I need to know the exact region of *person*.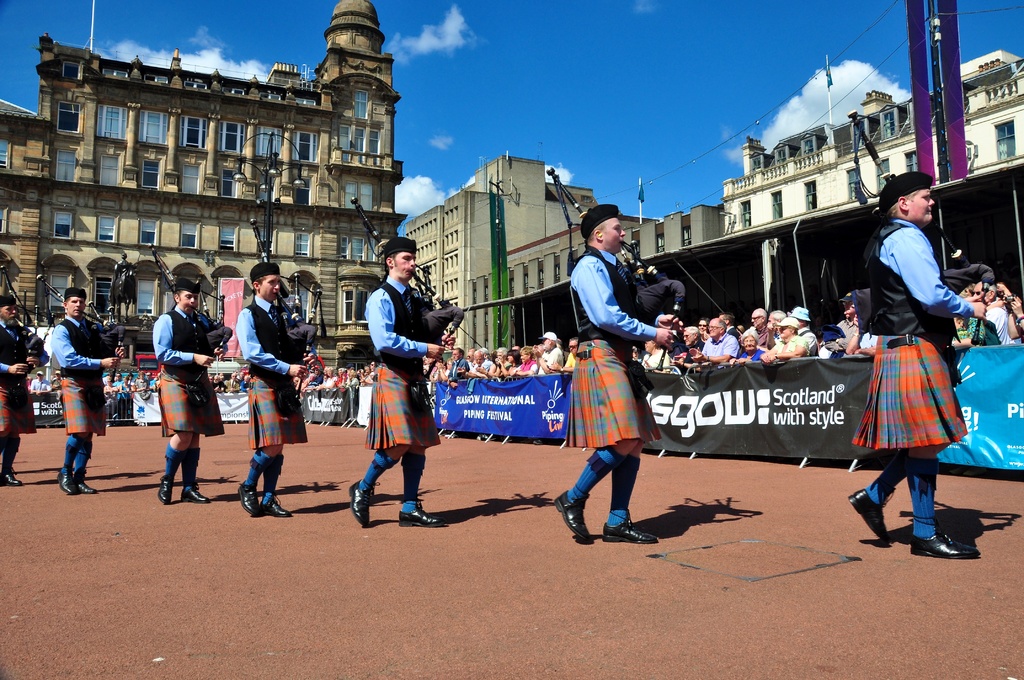
Region: bbox(349, 235, 461, 536).
